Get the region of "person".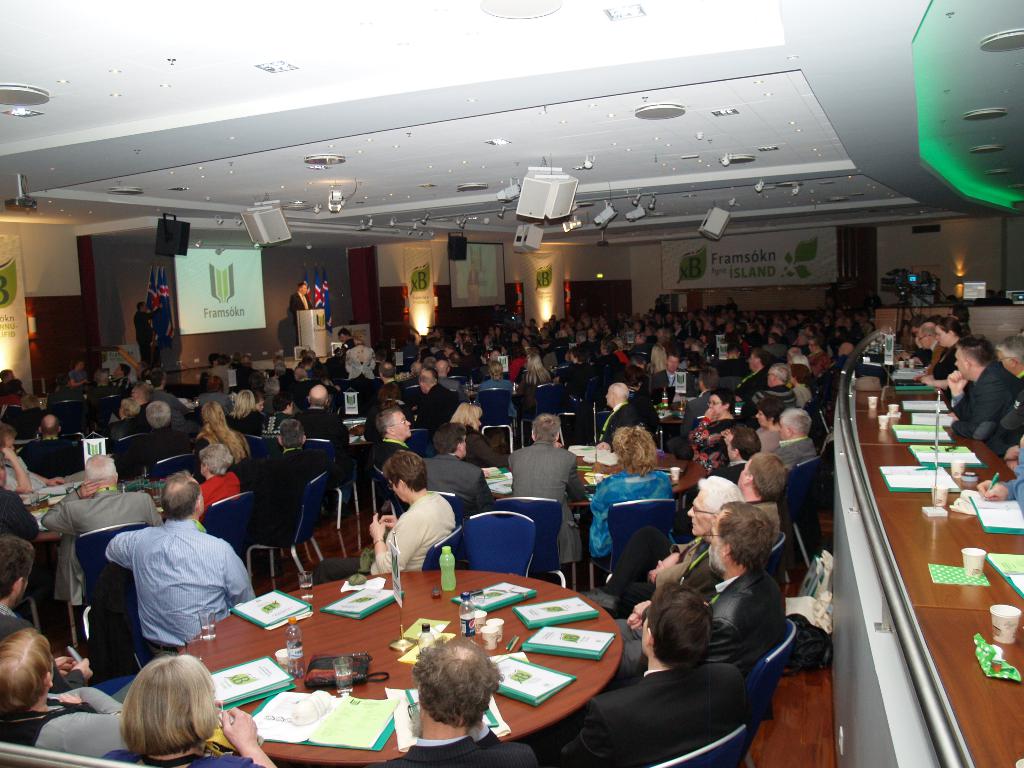
<region>307, 451, 463, 585</region>.
